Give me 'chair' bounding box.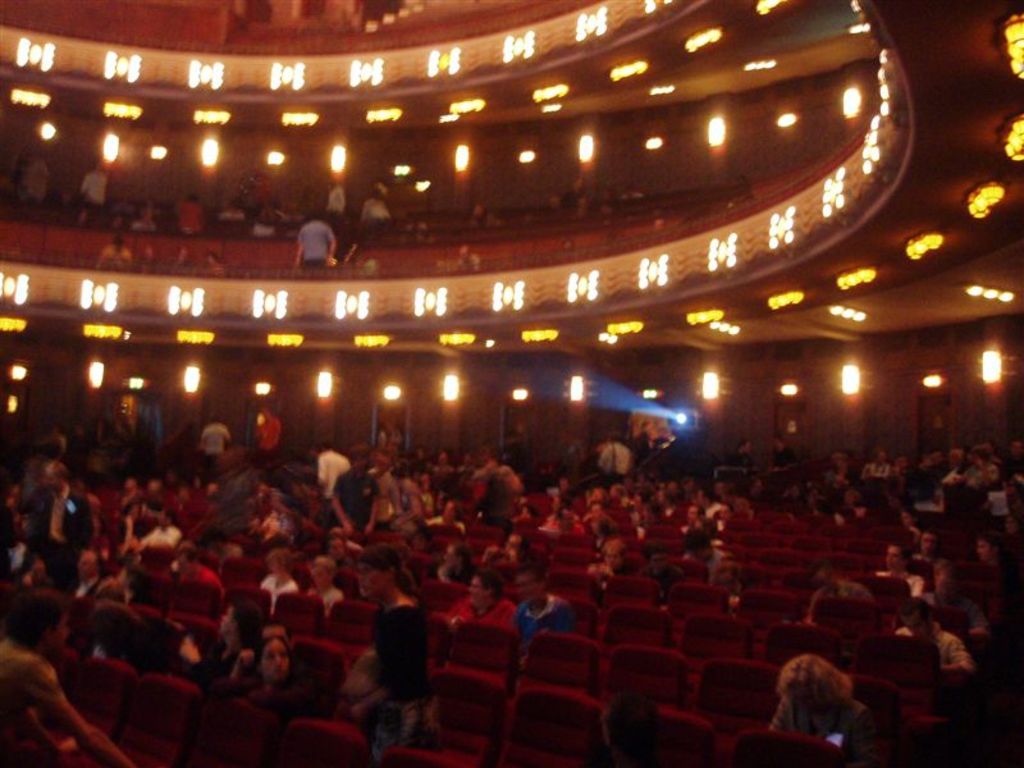
(178,695,273,767).
